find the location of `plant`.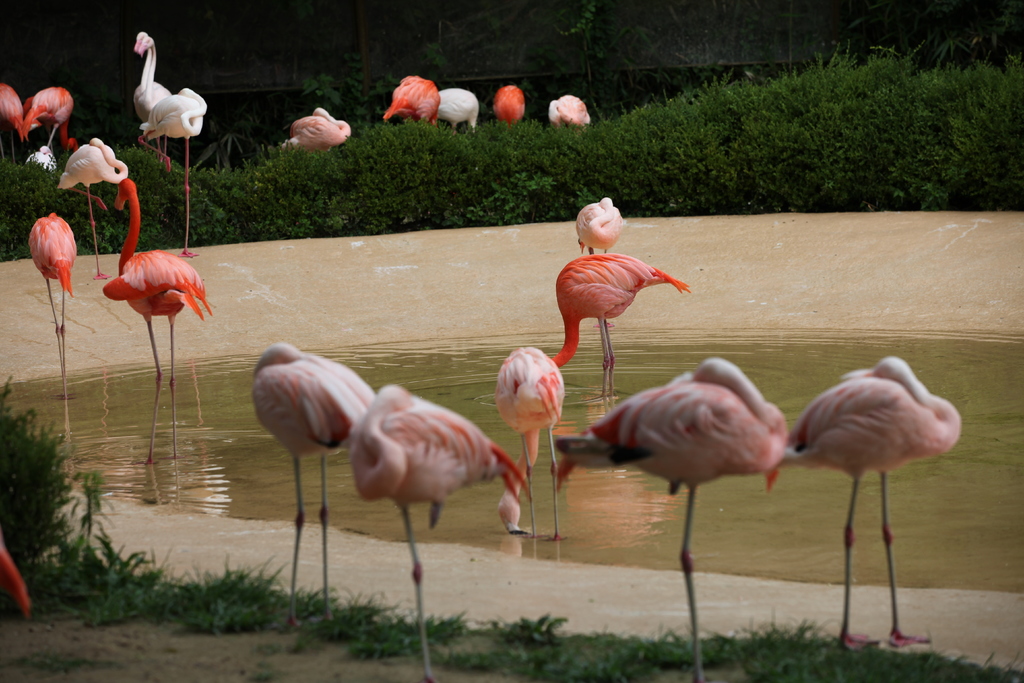
Location: detection(0, 378, 84, 613).
